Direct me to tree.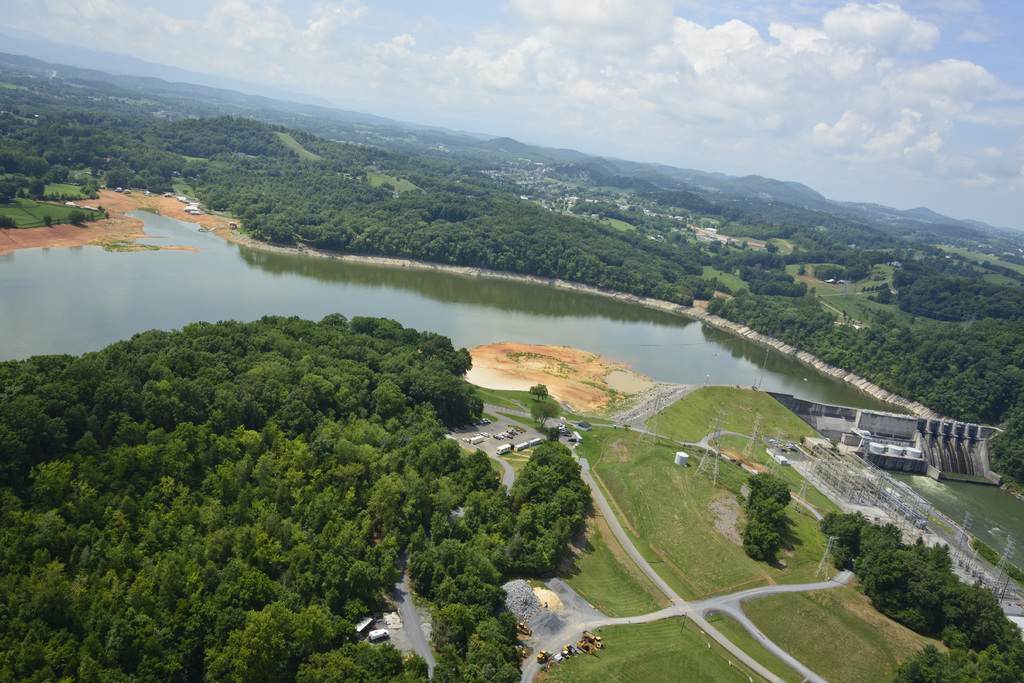
Direction: box(867, 534, 955, 636).
